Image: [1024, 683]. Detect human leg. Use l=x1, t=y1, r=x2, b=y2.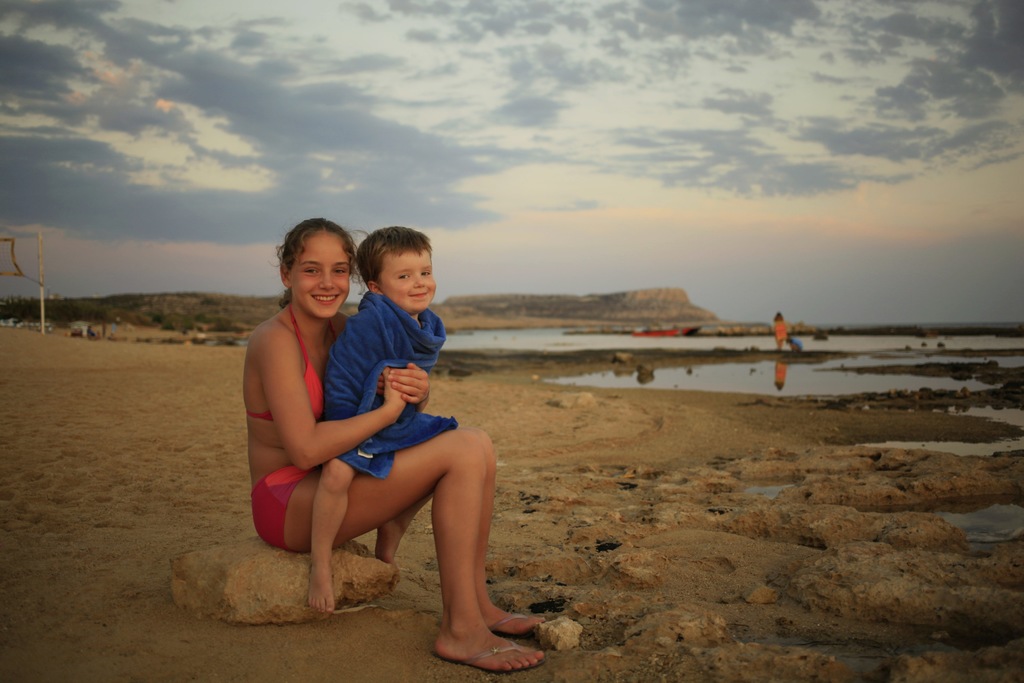
l=304, t=446, r=367, b=610.
